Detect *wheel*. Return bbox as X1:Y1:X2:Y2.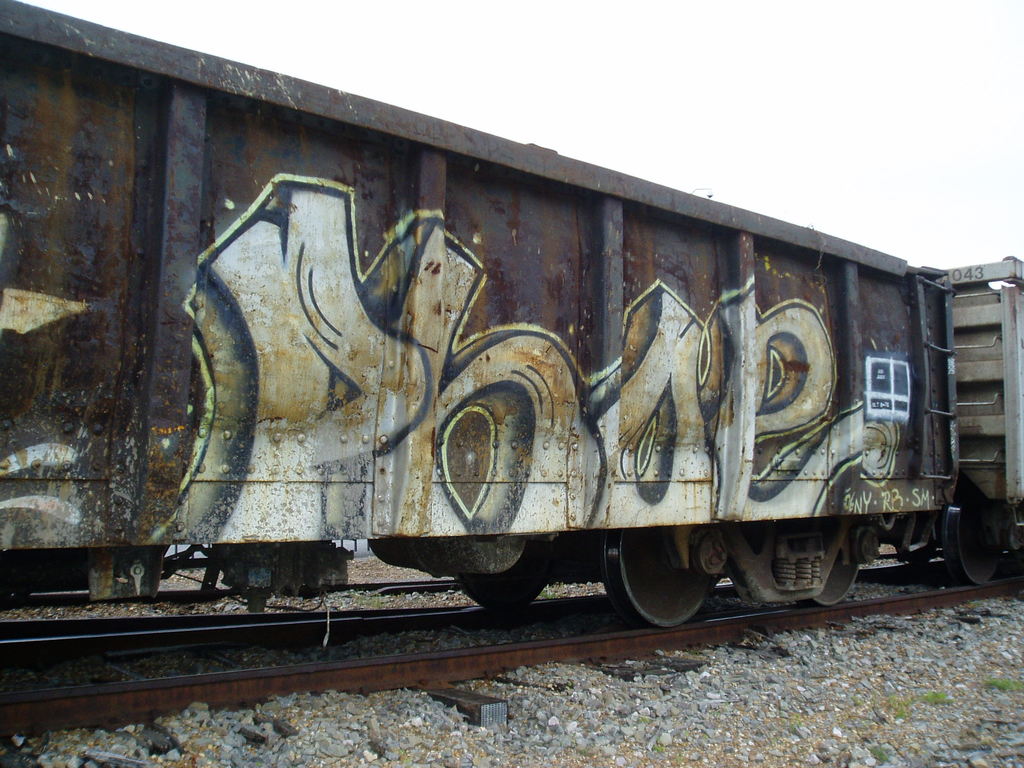
609:540:712:627.
